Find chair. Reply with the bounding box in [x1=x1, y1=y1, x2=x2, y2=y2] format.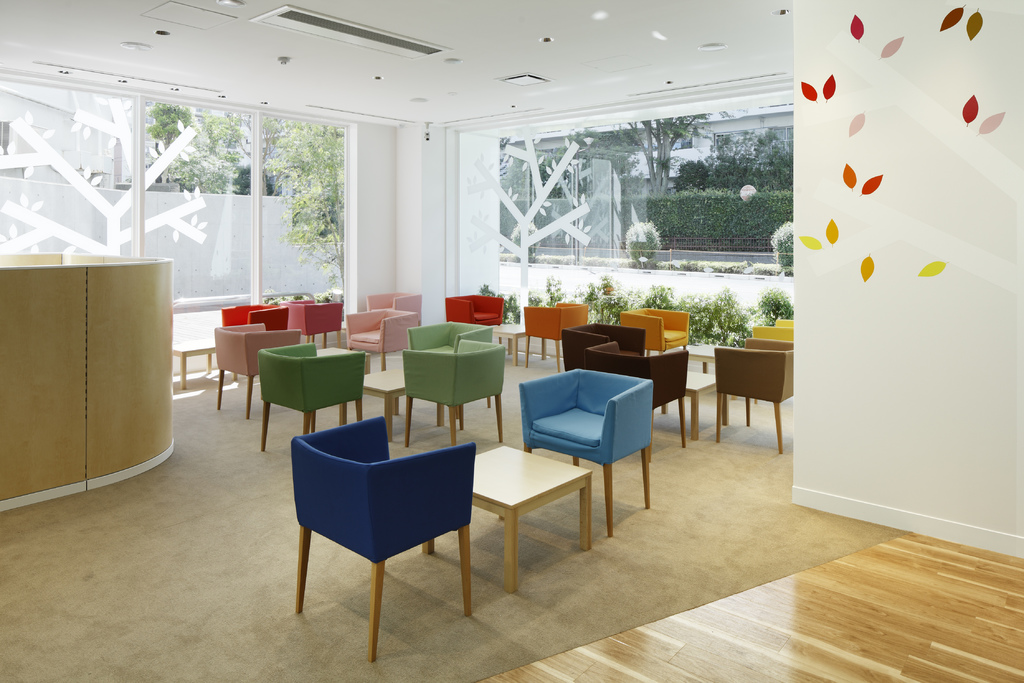
[x1=405, y1=318, x2=499, y2=415].
